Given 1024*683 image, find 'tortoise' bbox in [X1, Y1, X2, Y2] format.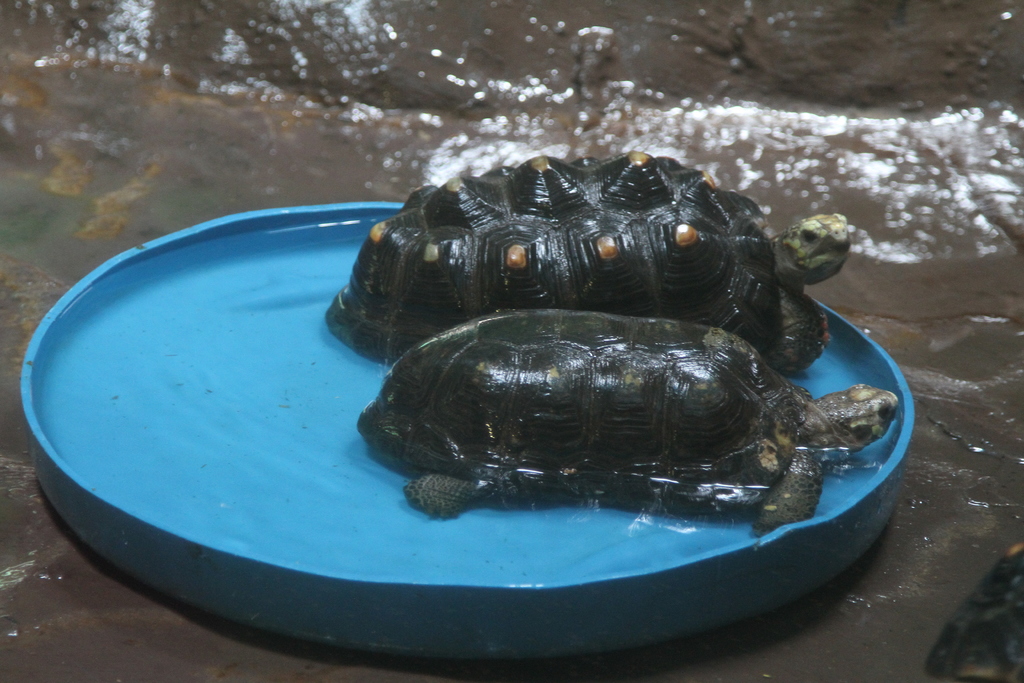
[357, 302, 897, 537].
